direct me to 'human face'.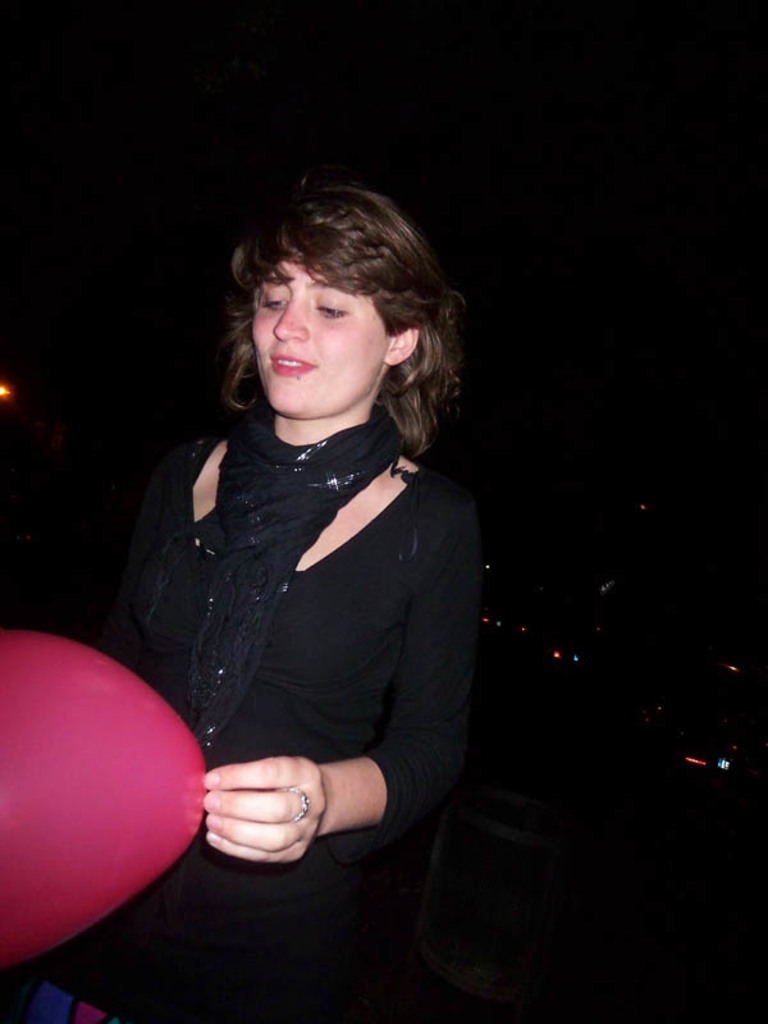
Direction: 251:256:393:412.
